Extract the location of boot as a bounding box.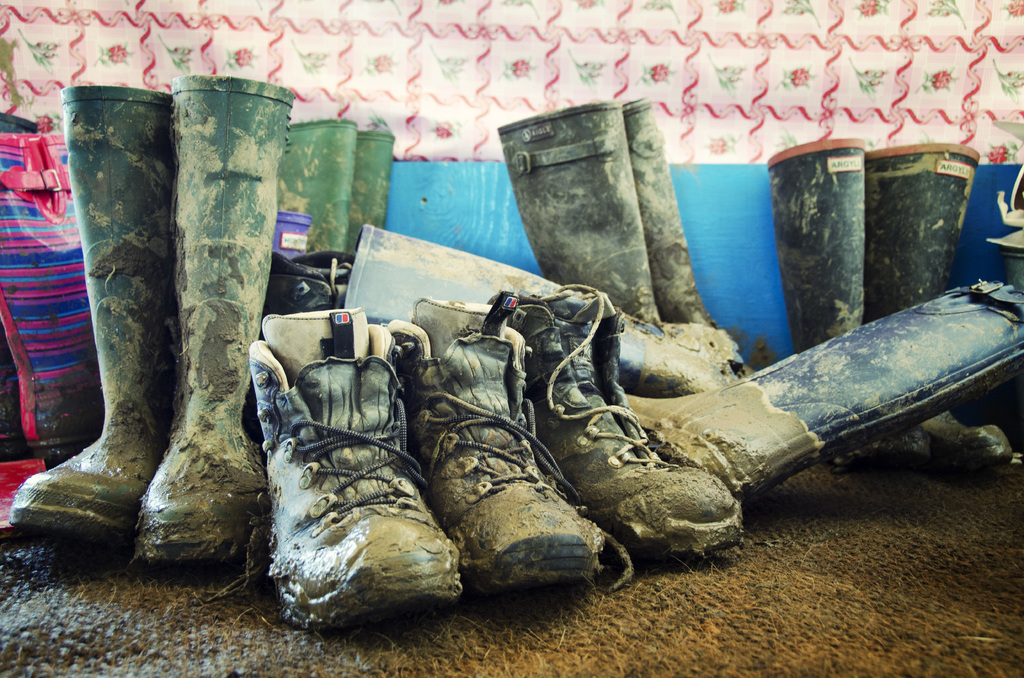
l=764, t=140, r=866, b=357.
